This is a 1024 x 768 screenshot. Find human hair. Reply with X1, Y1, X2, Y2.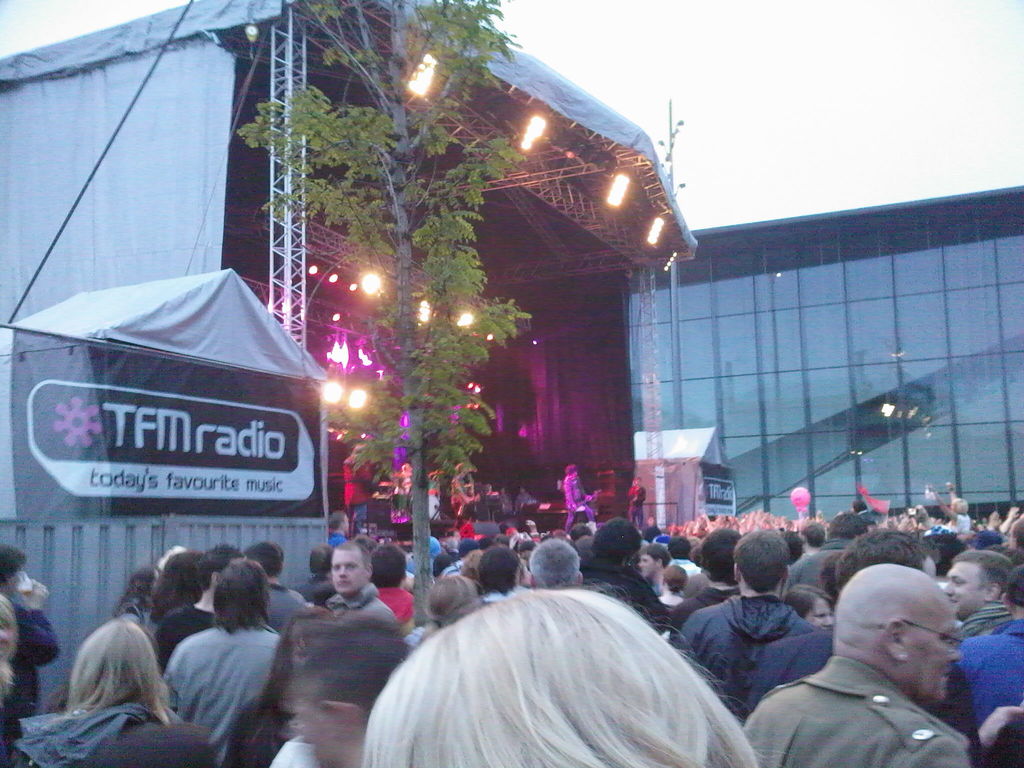
734, 528, 794, 589.
